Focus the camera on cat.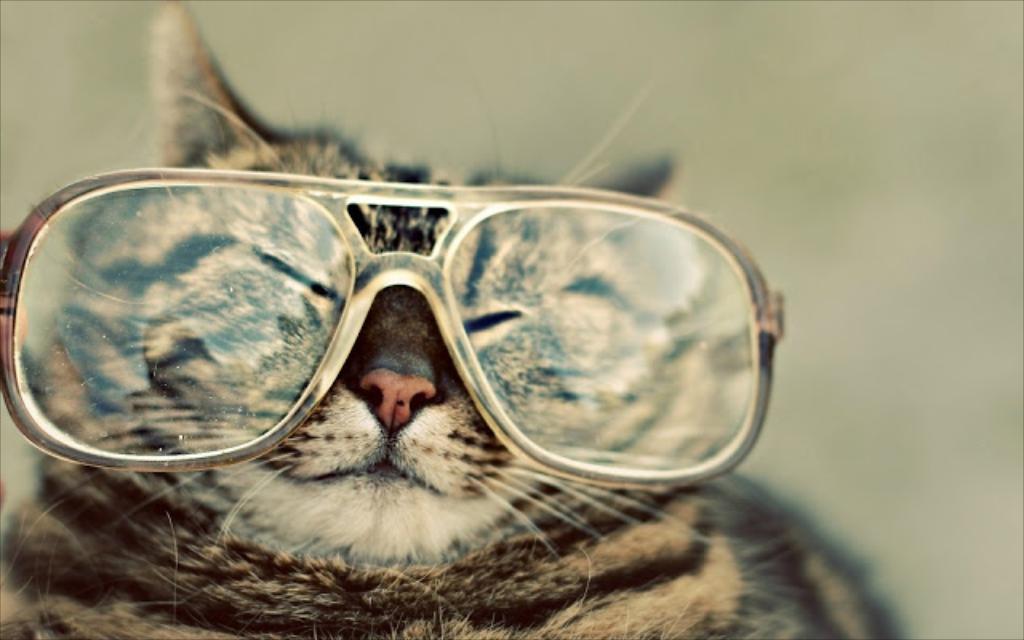
Focus region: detection(0, 0, 907, 638).
